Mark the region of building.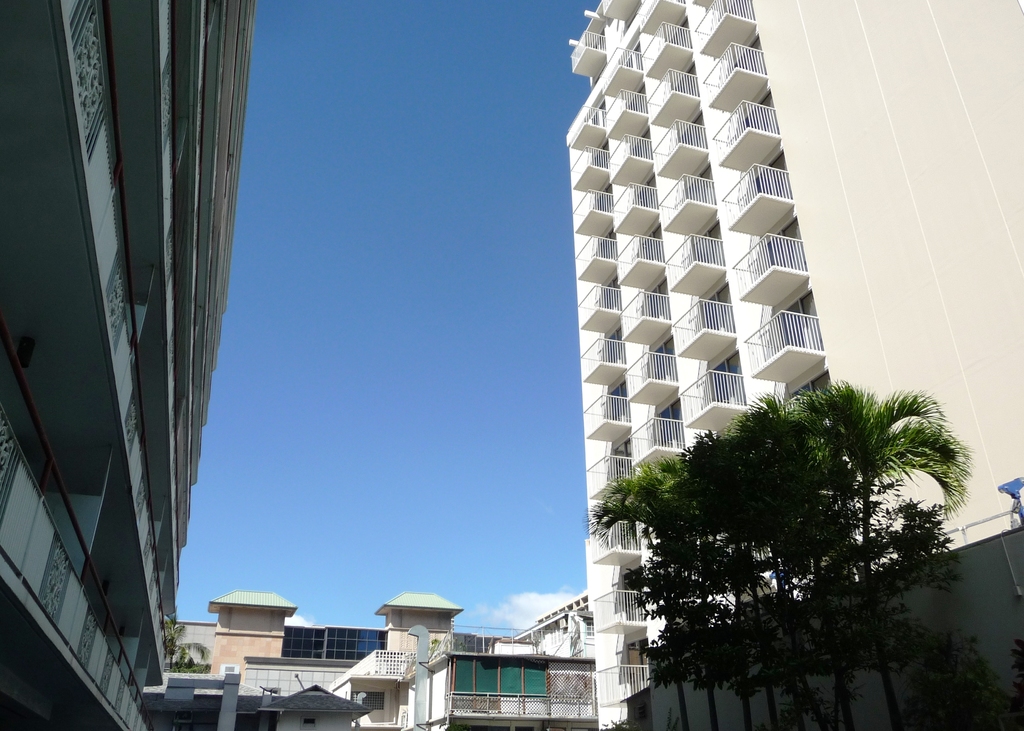
Region: 141, 593, 599, 730.
